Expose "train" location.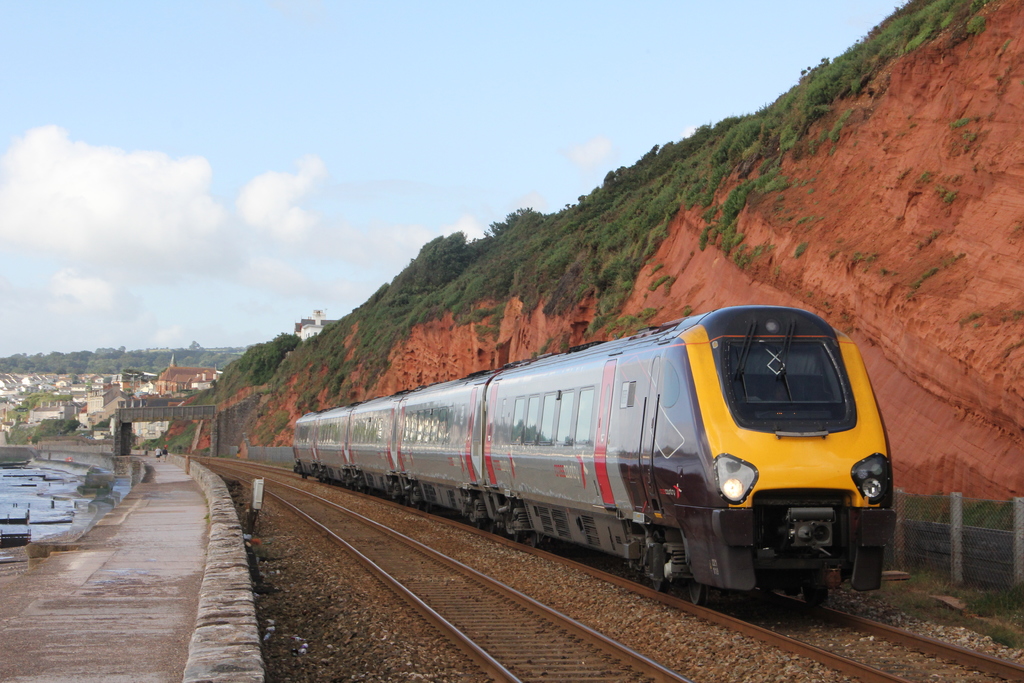
Exposed at (294, 304, 896, 611).
